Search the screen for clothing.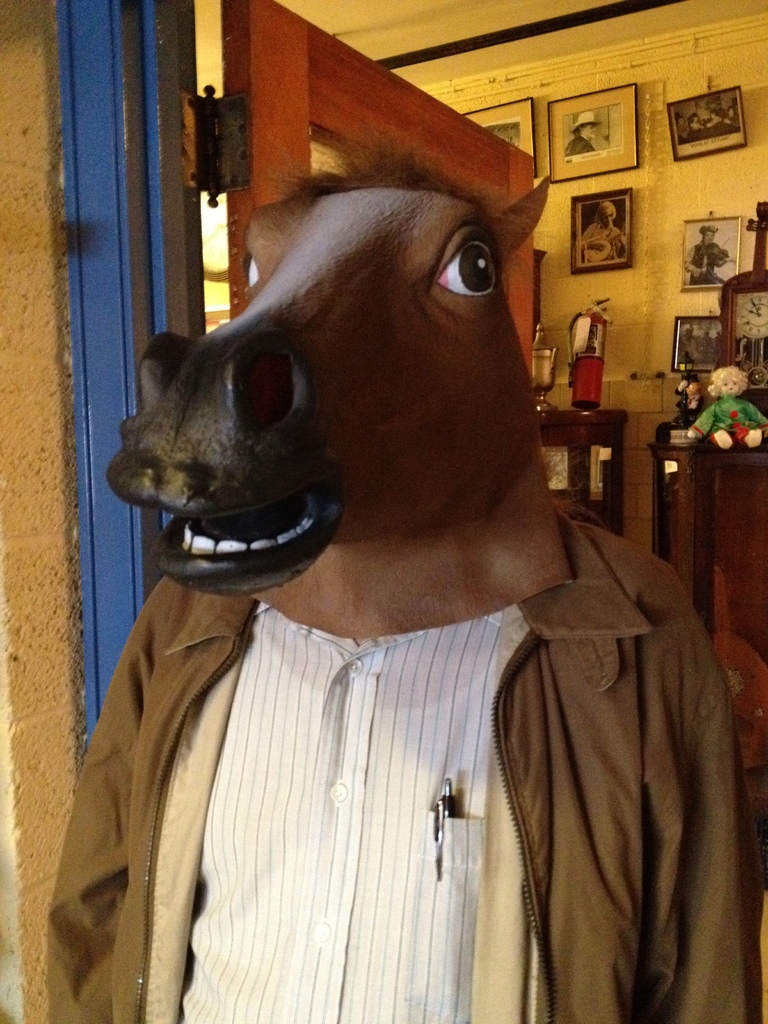
Found at select_region(42, 501, 750, 1023).
